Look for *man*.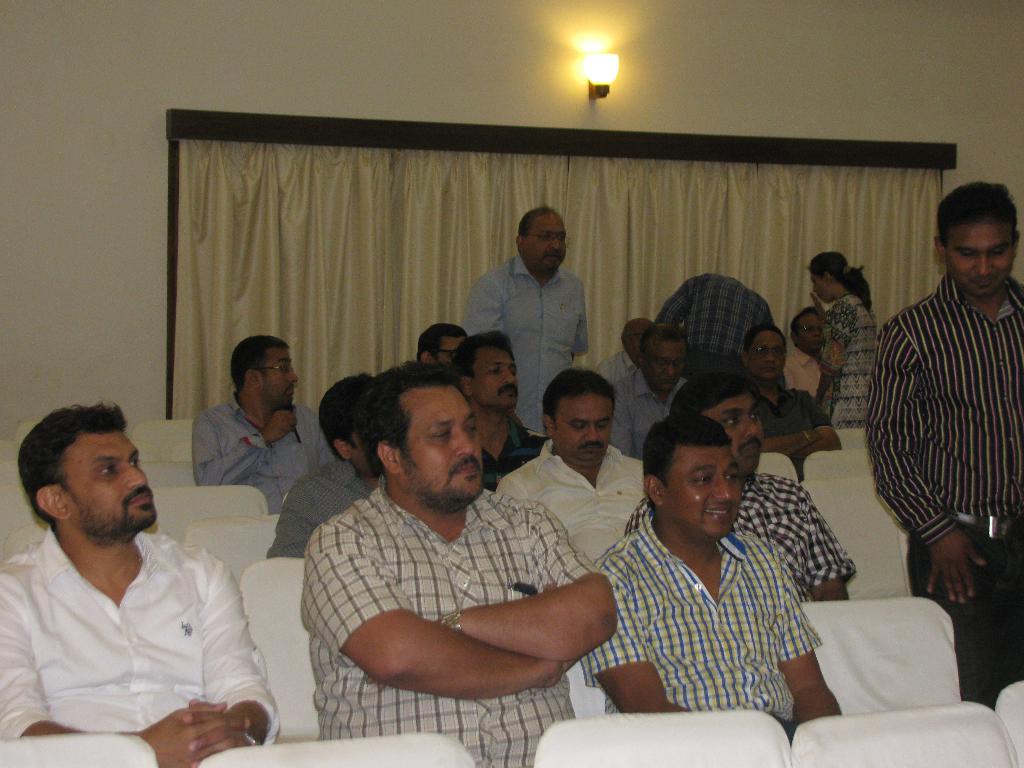
Found: locate(575, 413, 845, 748).
